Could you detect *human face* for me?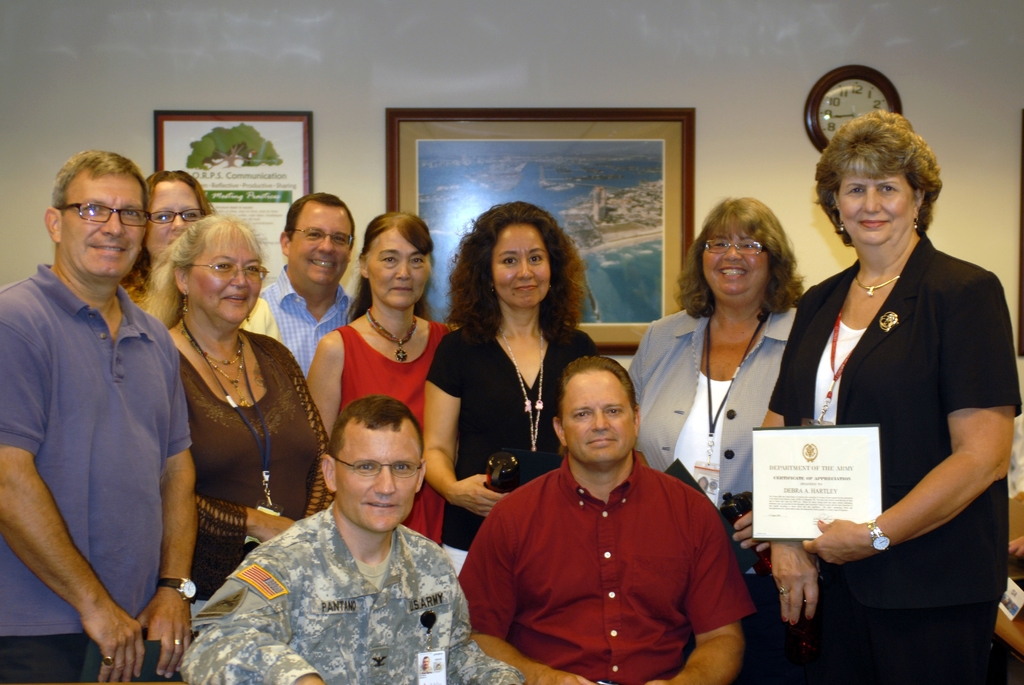
Detection result: rect(369, 226, 431, 301).
